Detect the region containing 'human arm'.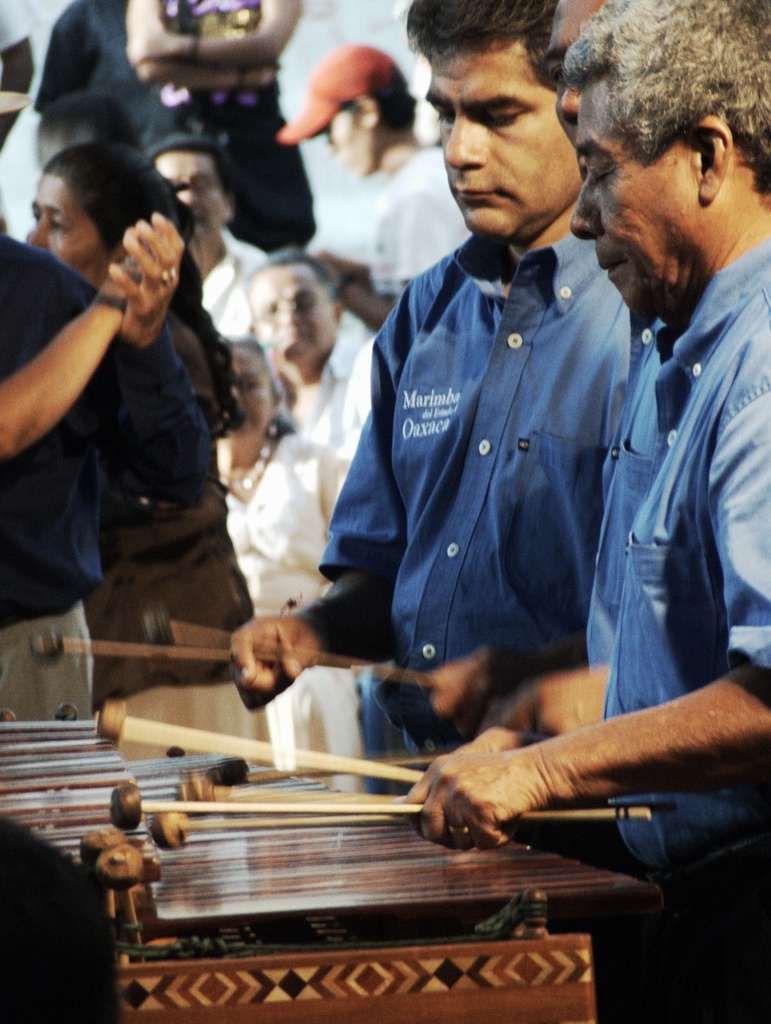
BBox(126, 0, 318, 73).
